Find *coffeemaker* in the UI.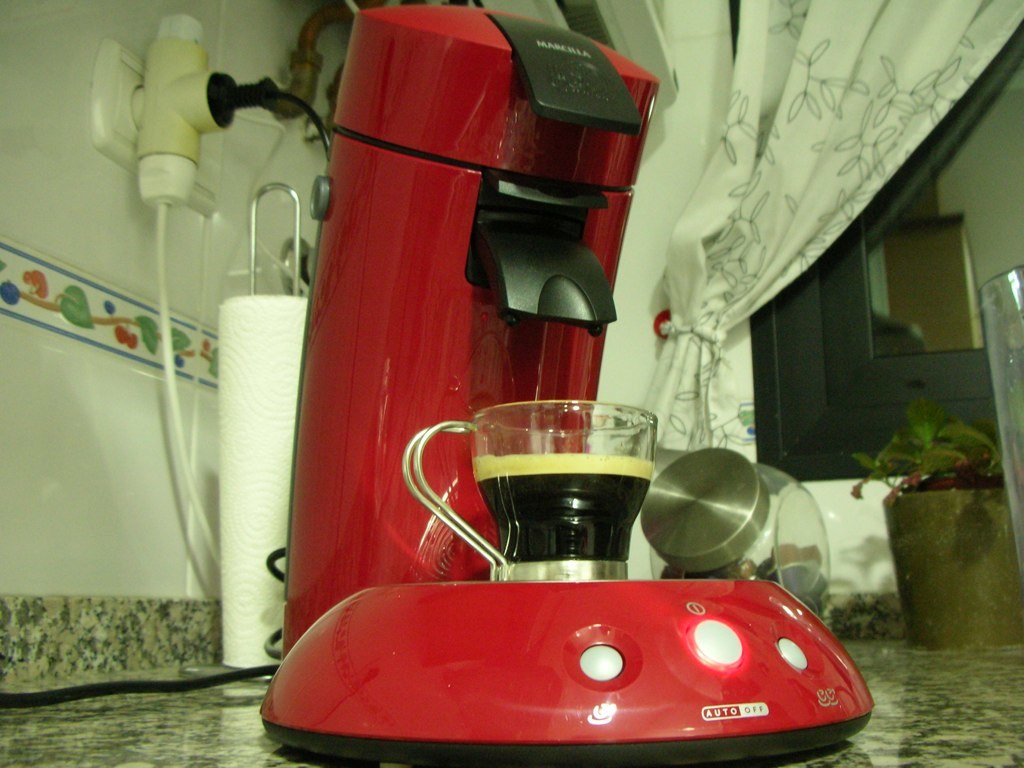
UI element at <bbox>256, 0, 881, 767</bbox>.
